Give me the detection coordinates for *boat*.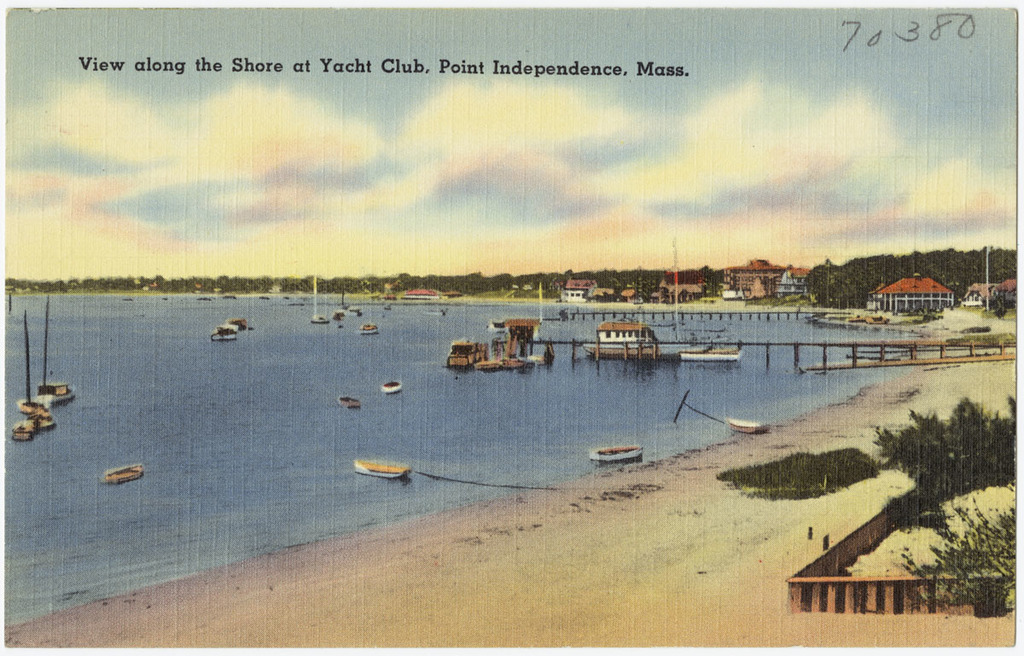
x1=679, y1=345, x2=742, y2=363.
